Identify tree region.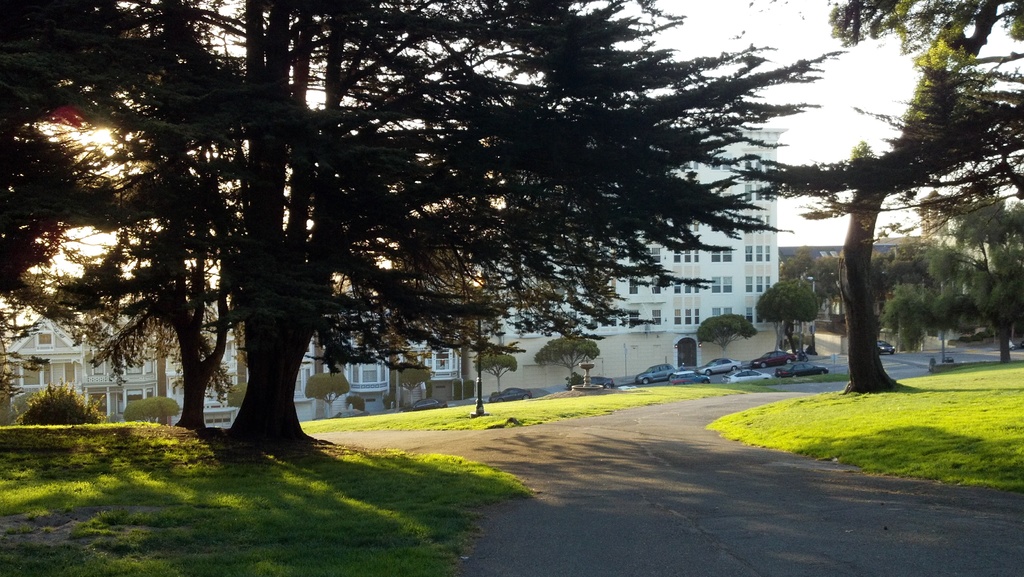
Region: (225,384,254,411).
